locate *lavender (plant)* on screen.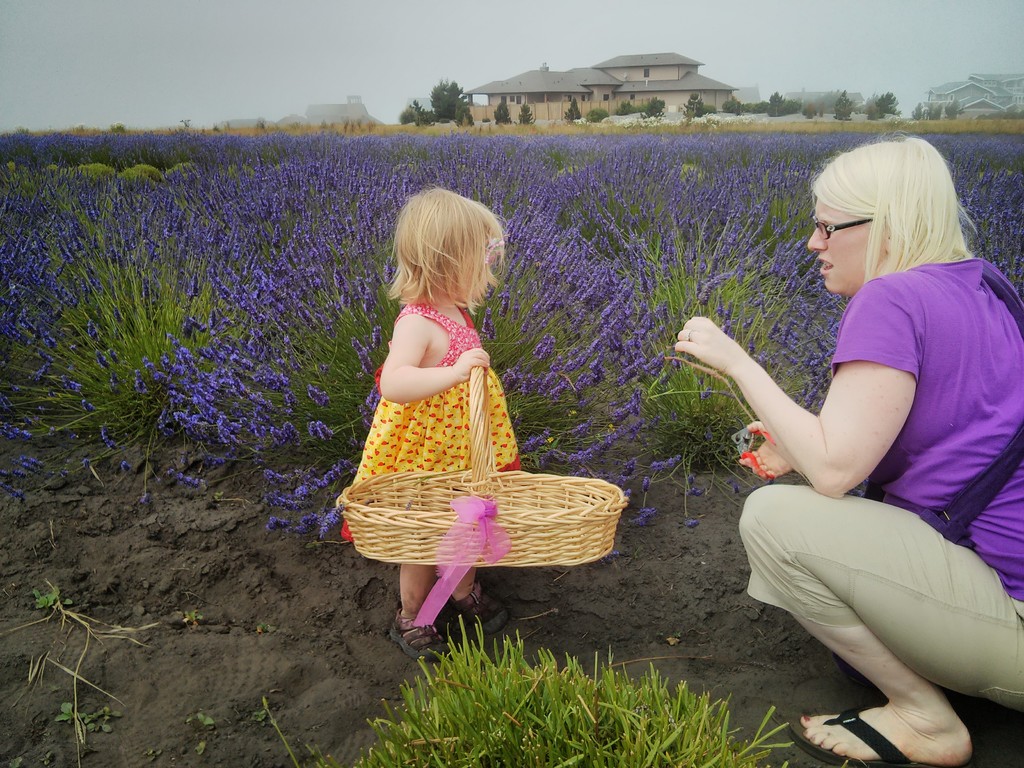
On screen at select_region(297, 454, 372, 500).
